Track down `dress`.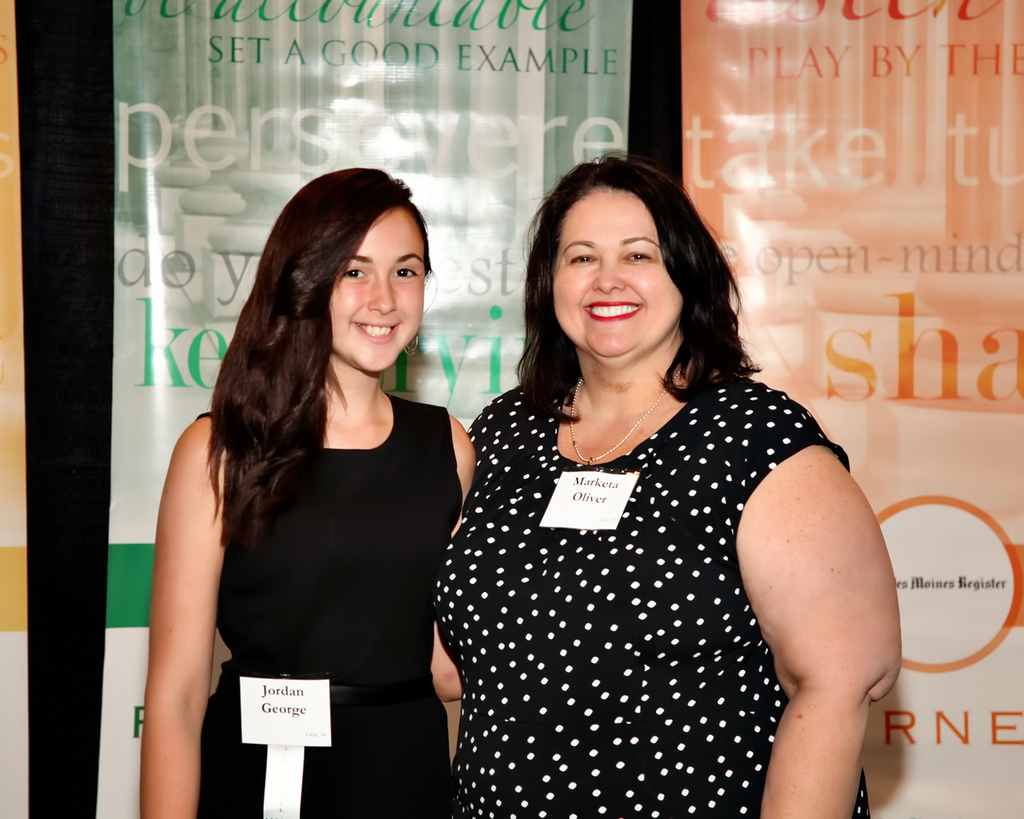
Tracked to locate(195, 395, 468, 812).
